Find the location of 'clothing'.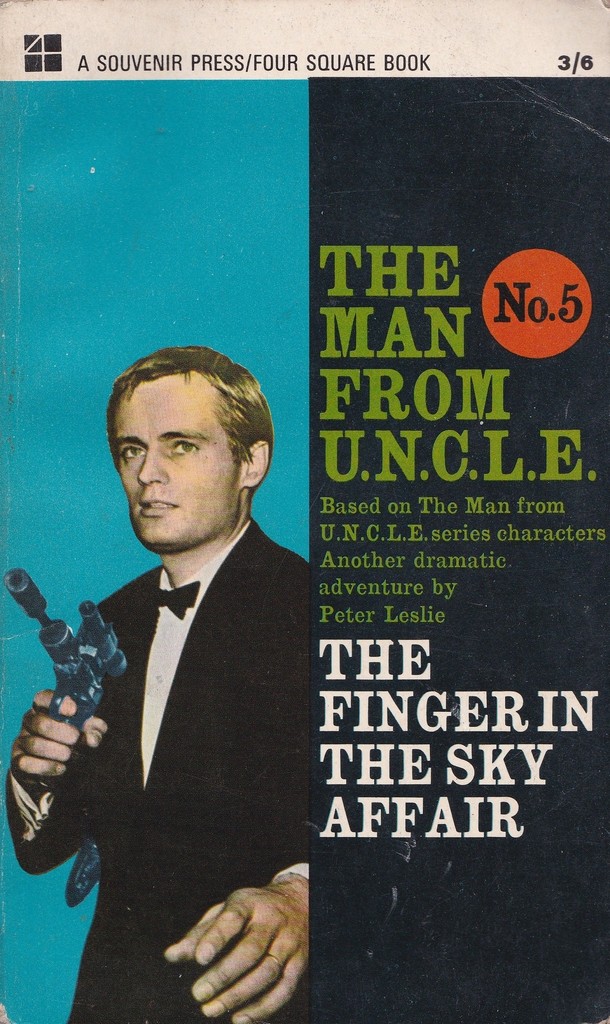
Location: bbox=[26, 474, 309, 989].
